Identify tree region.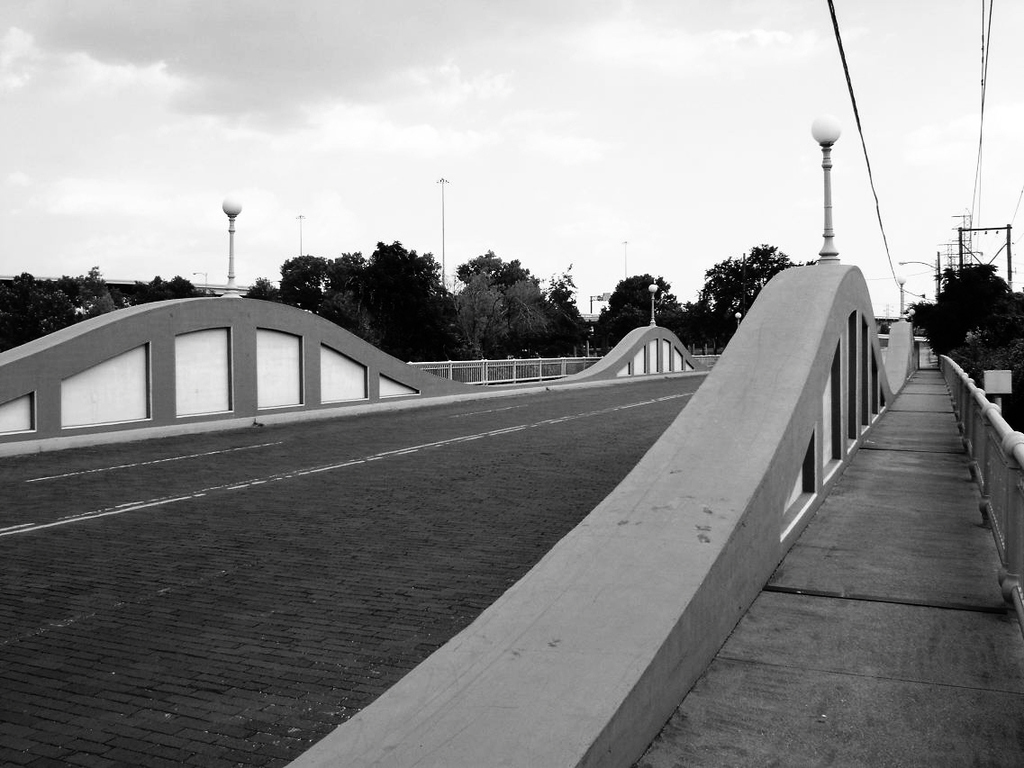
Region: bbox=(676, 244, 801, 357).
